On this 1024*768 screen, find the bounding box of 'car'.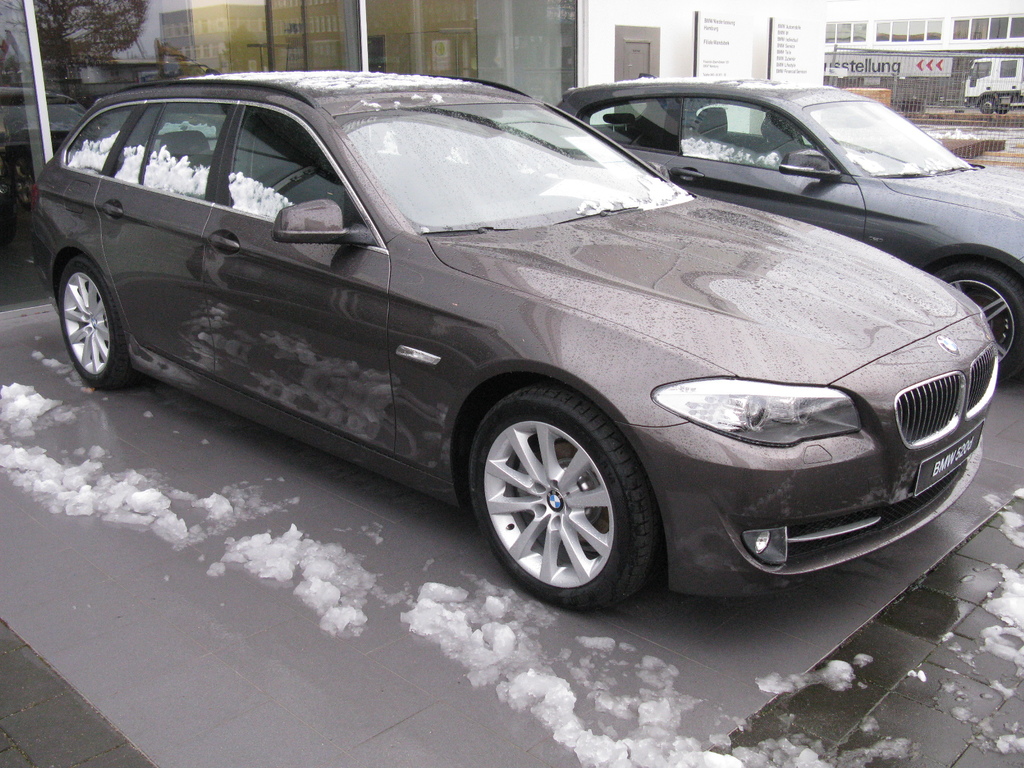
Bounding box: select_region(40, 76, 1010, 614).
